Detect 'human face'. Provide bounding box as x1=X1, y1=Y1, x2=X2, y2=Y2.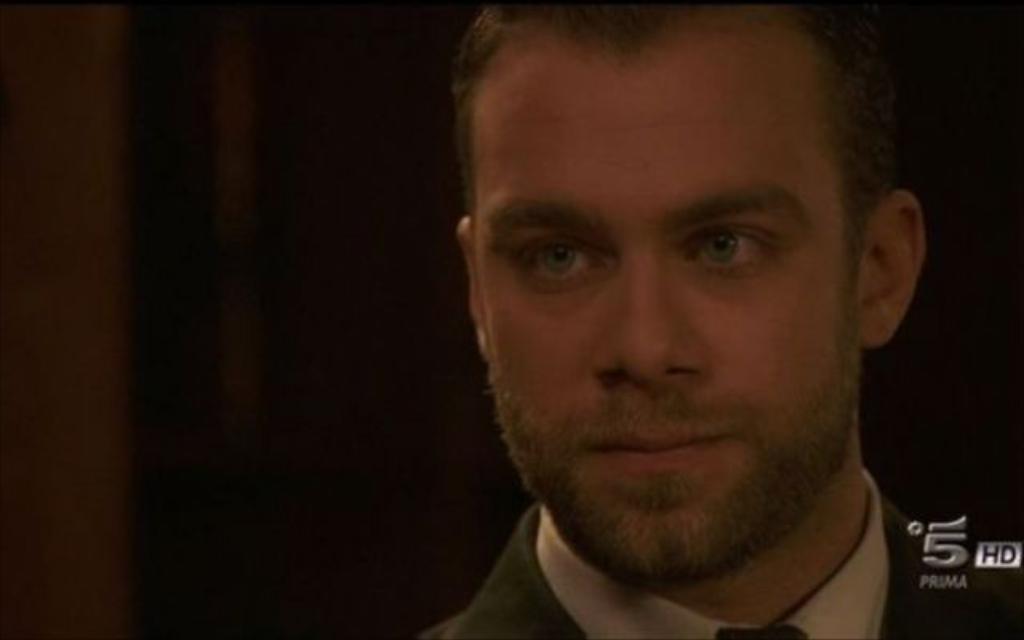
x1=474, y1=24, x2=854, y2=587.
